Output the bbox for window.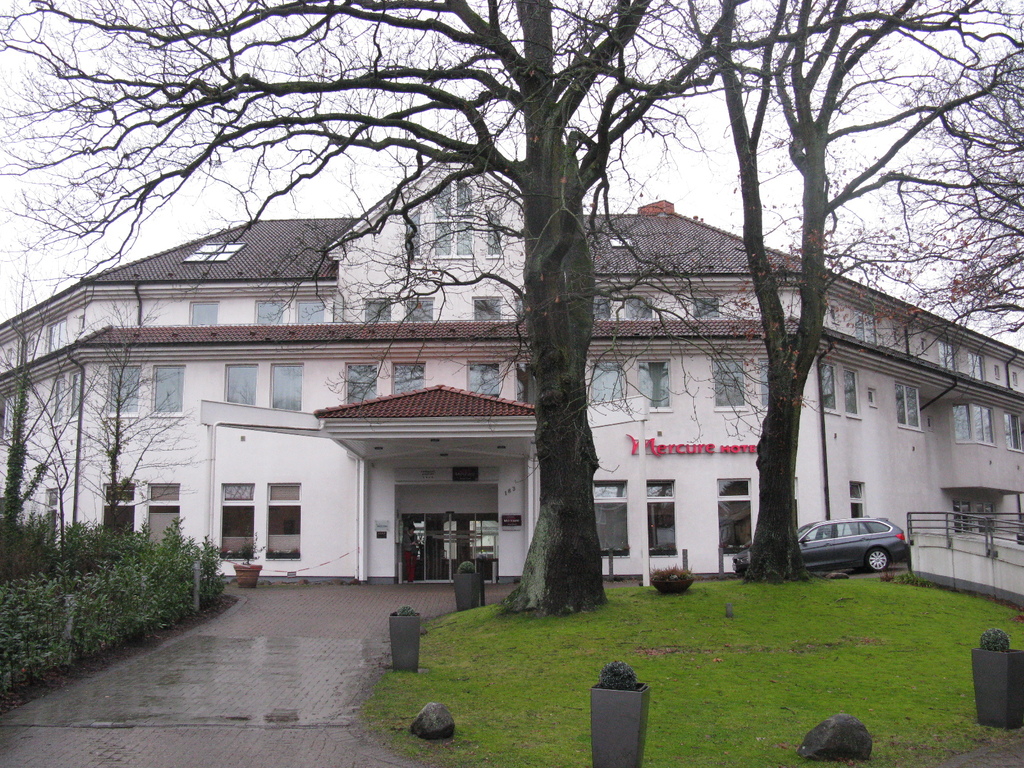
[x1=103, y1=482, x2=137, y2=531].
